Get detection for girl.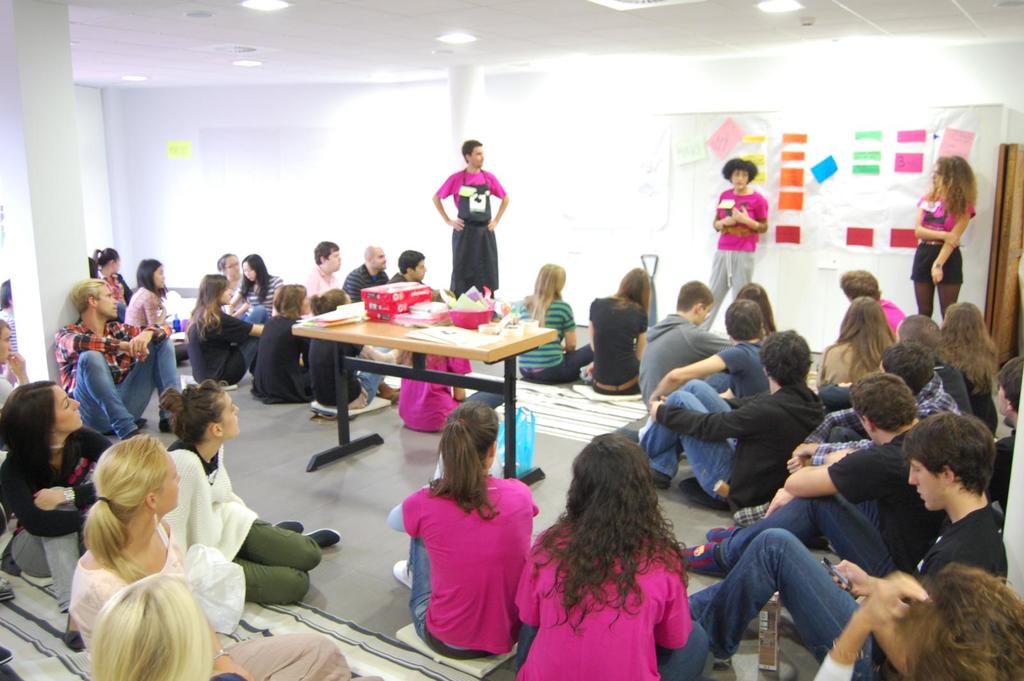
Detection: rect(815, 302, 904, 391).
